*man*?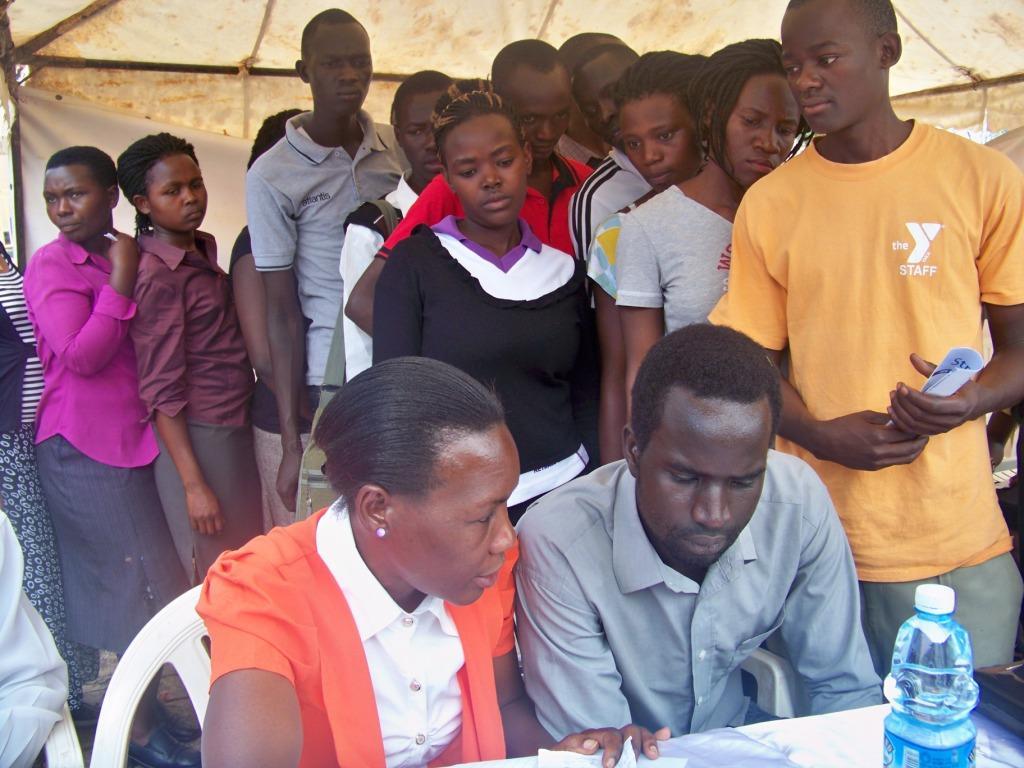
select_region(250, 9, 400, 505)
